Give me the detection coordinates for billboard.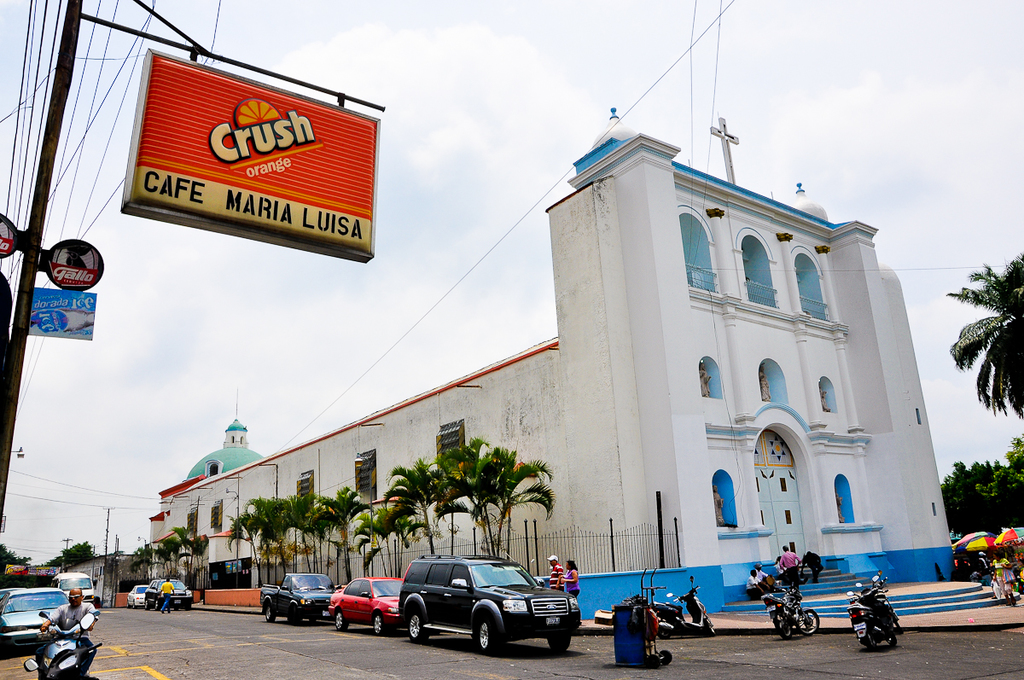
crop(4, 563, 61, 575).
